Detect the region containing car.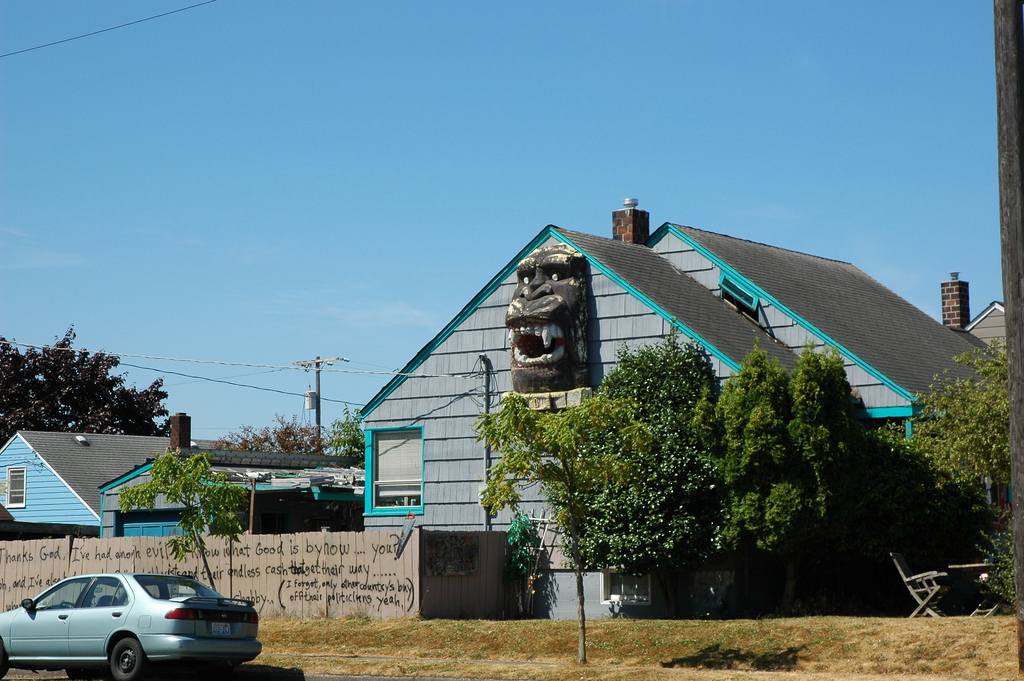
region(0, 570, 260, 680).
